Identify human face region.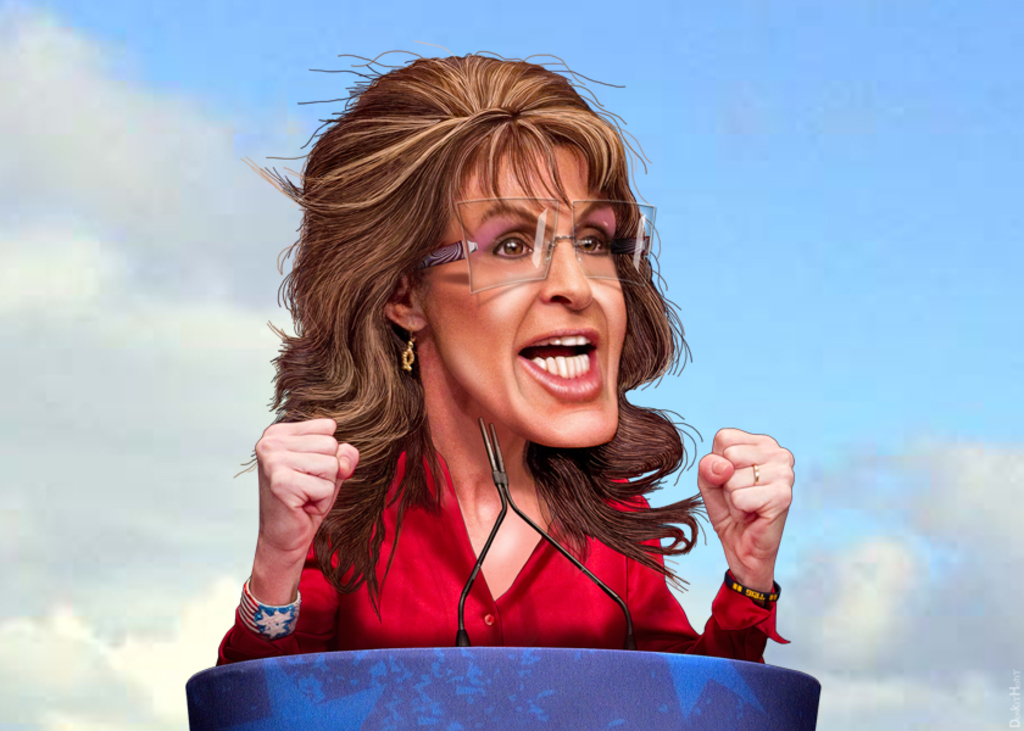
Region: bbox=[412, 140, 638, 453].
